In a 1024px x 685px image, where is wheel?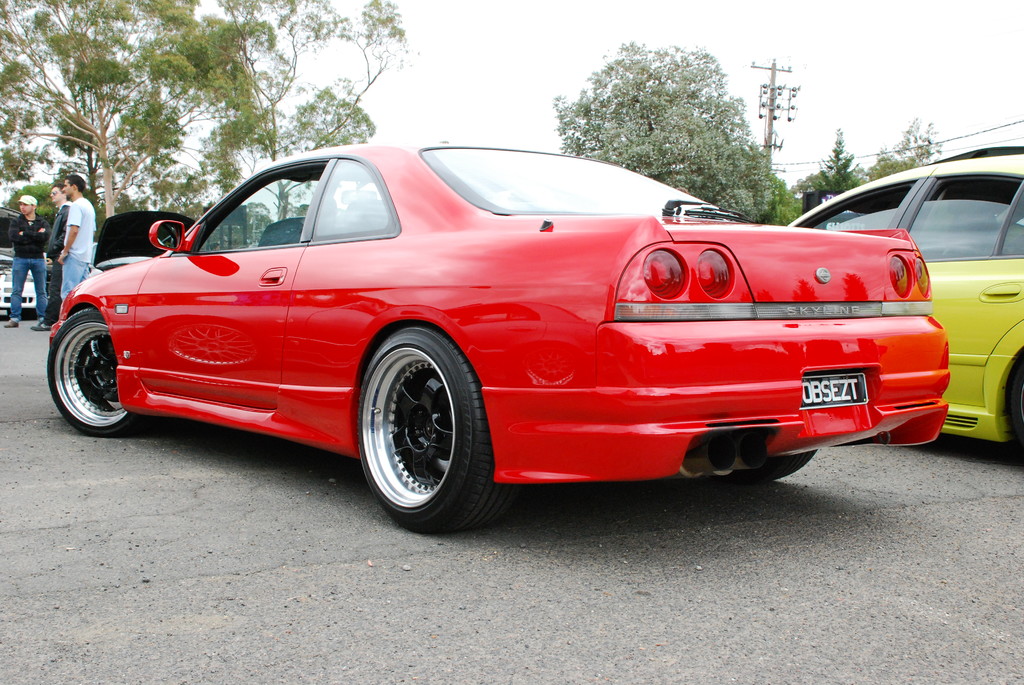
x1=350 y1=321 x2=525 y2=542.
